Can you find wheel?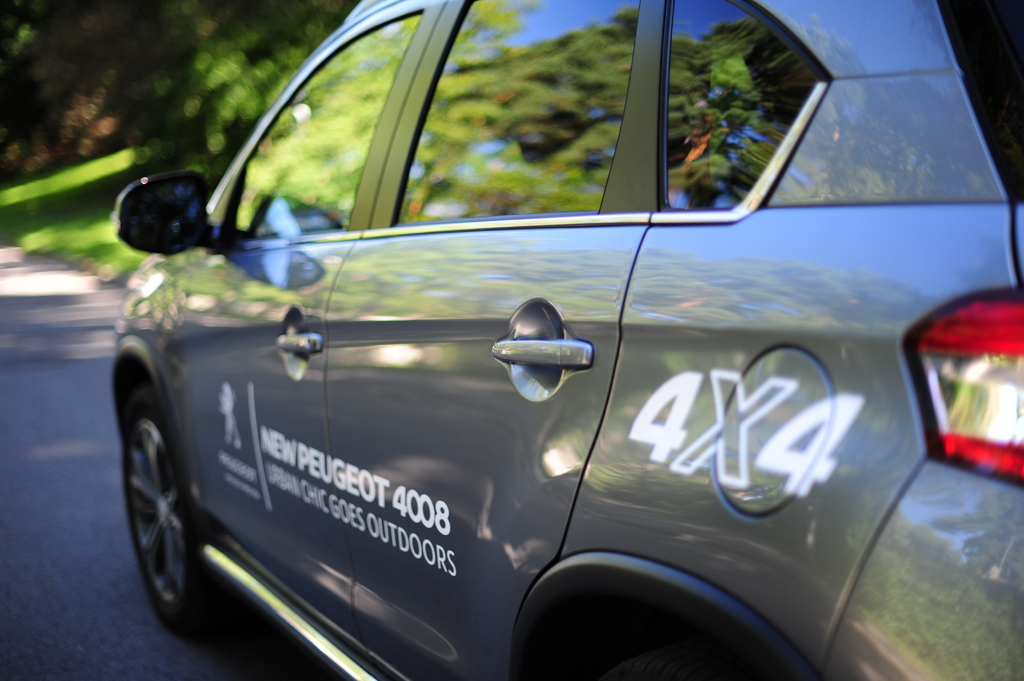
Yes, bounding box: (x1=564, y1=642, x2=744, y2=680).
